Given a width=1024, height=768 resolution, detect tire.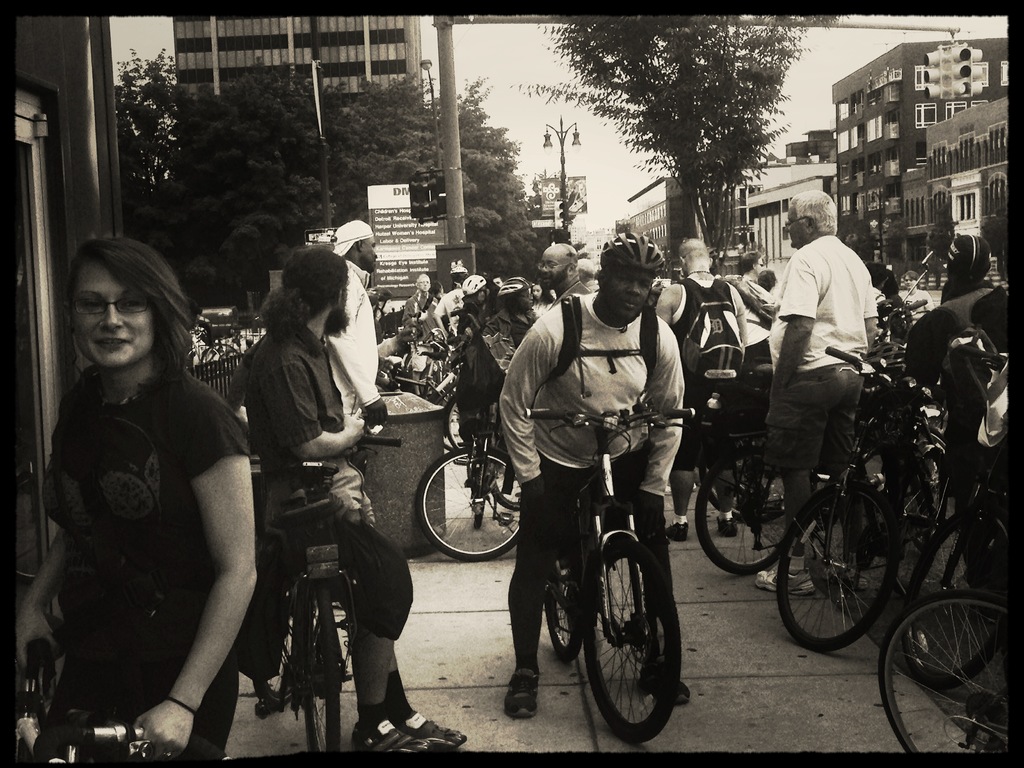
[x1=443, y1=386, x2=477, y2=459].
